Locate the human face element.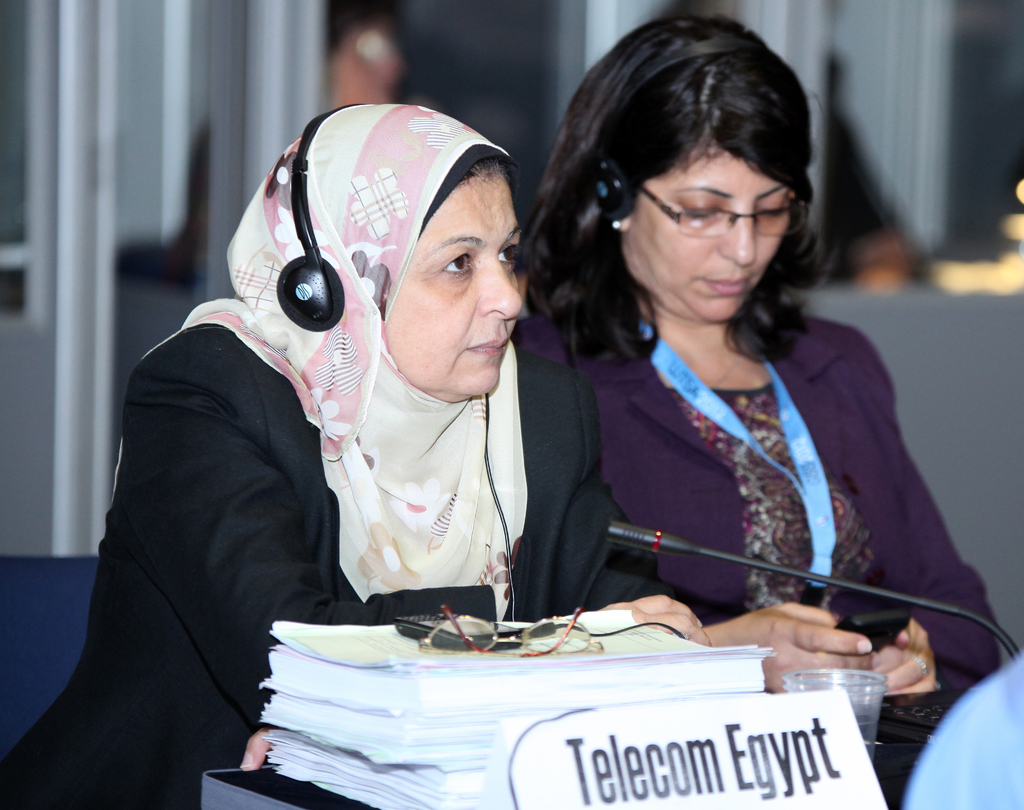
Element bbox: box=[636, 141, 792, 321].
